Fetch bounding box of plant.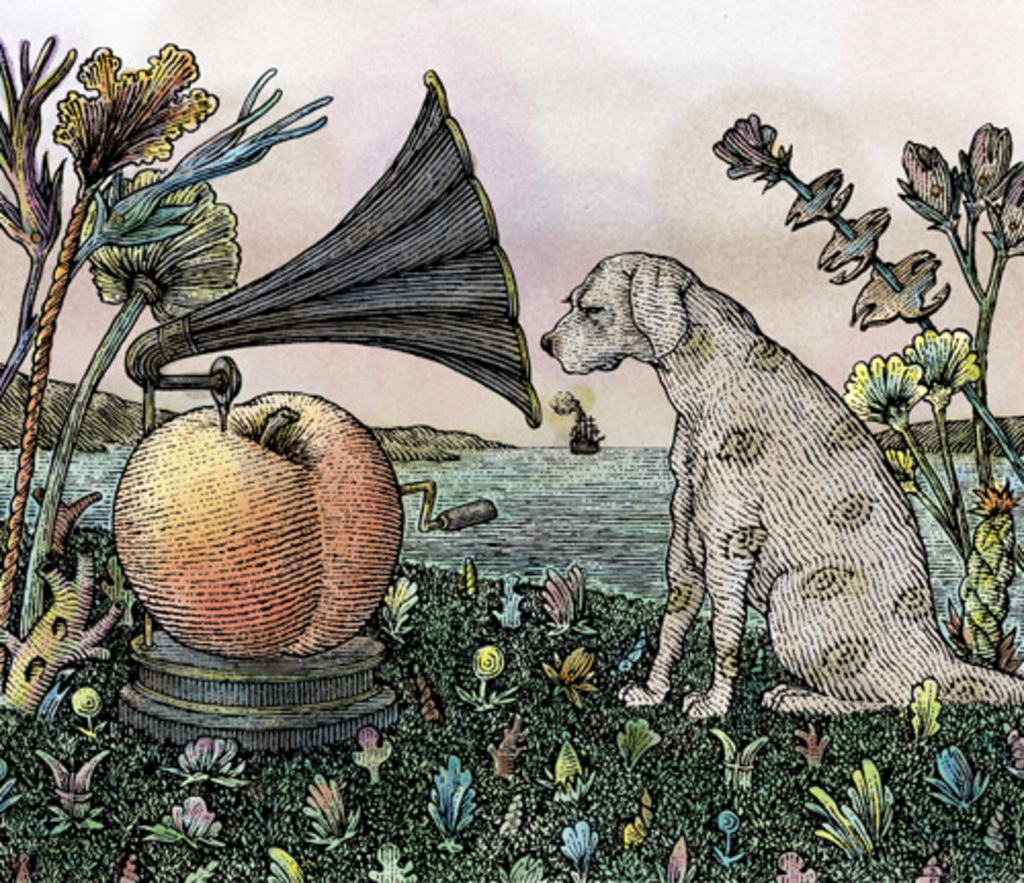
Bbox: crop(928, 748, 995, 805).
